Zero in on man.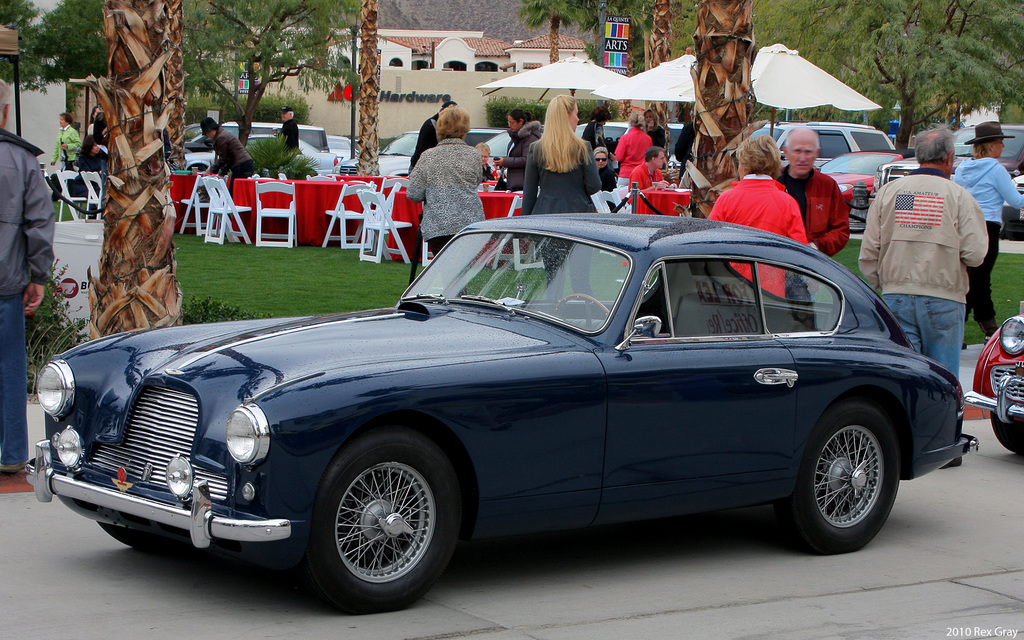
Zeroed in: [left=0, top=79, right=58, bottom=493].
